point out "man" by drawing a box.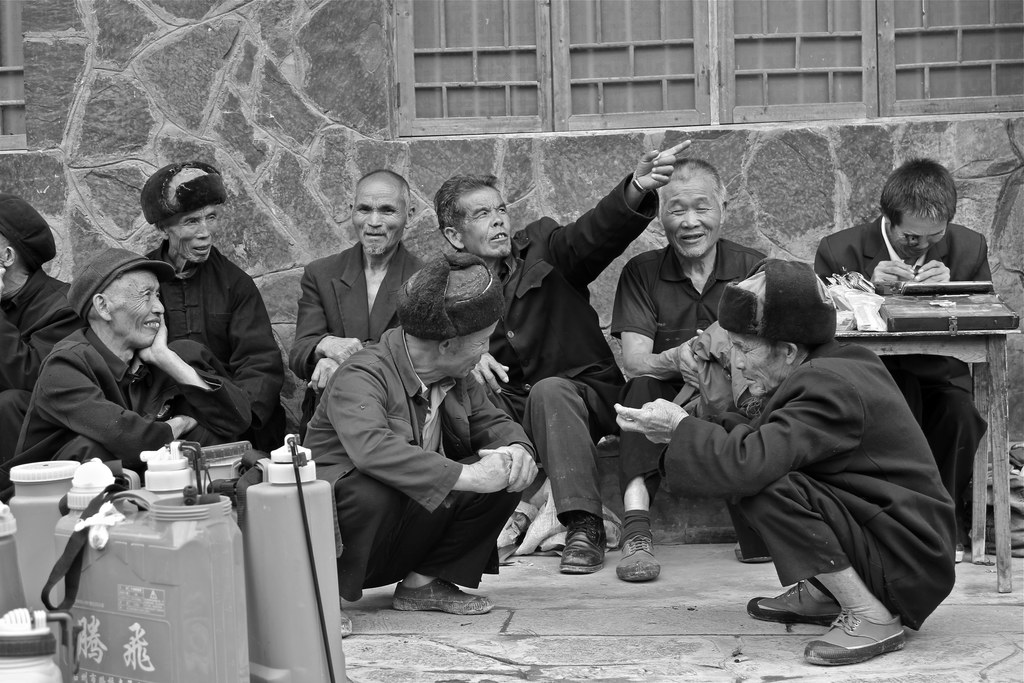
610/251/960/668.
